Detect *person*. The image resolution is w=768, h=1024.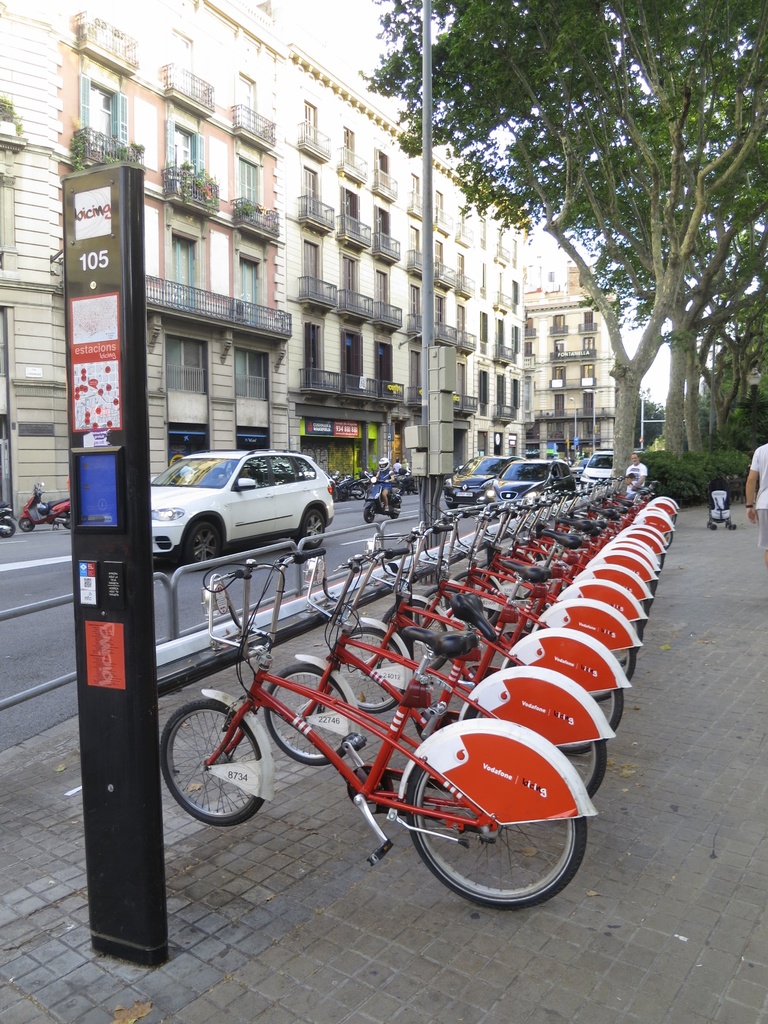
l=375, t=456, r=398, b=507.
